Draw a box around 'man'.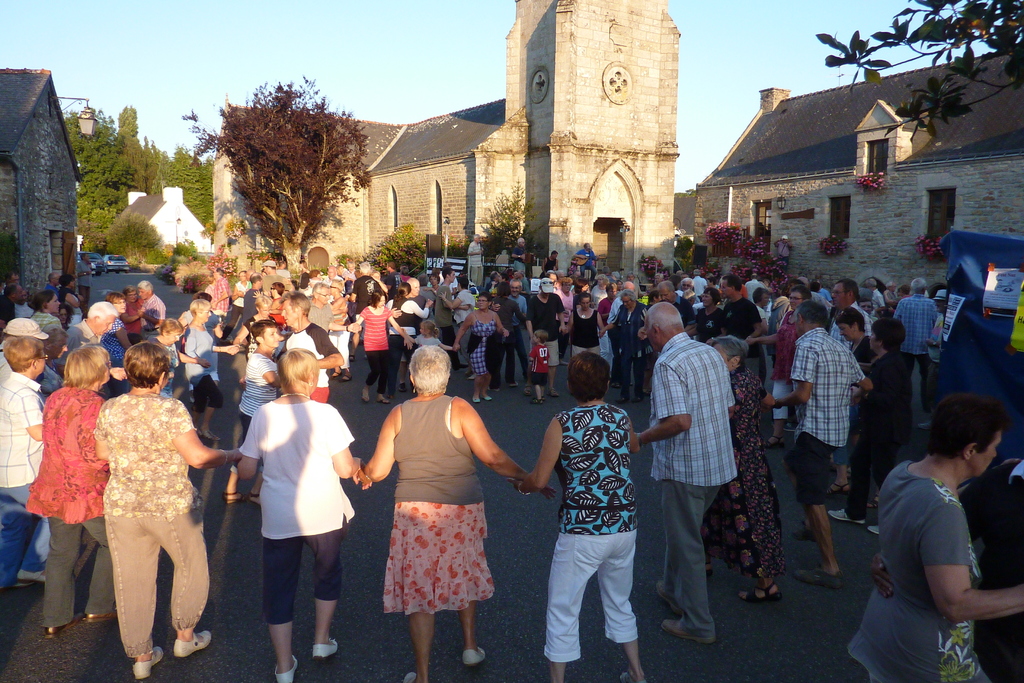
259 258 295 293.
